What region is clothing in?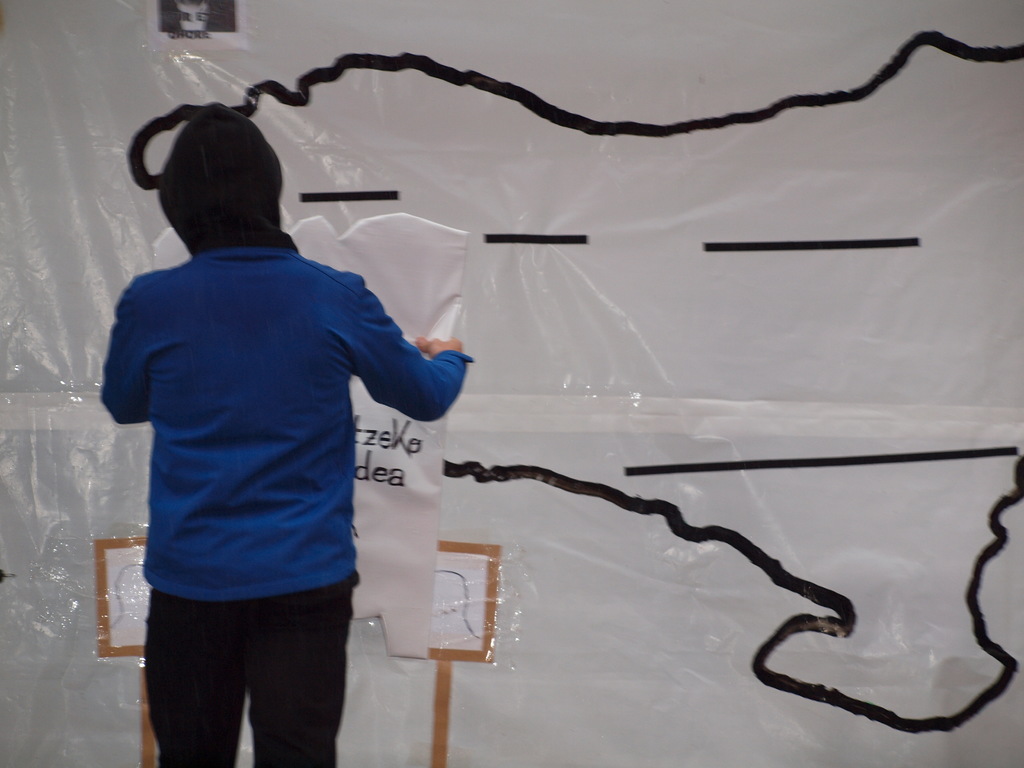
(left=101, top=248, right=472, bottom=767).
